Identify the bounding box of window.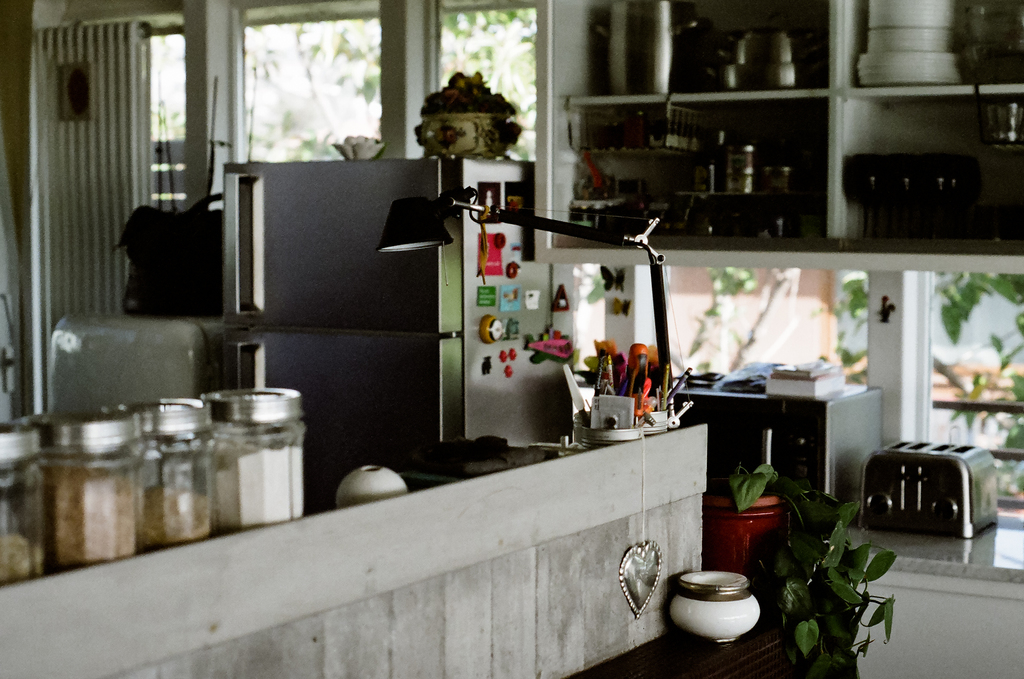
Rect(659, 264, 870, 390).
